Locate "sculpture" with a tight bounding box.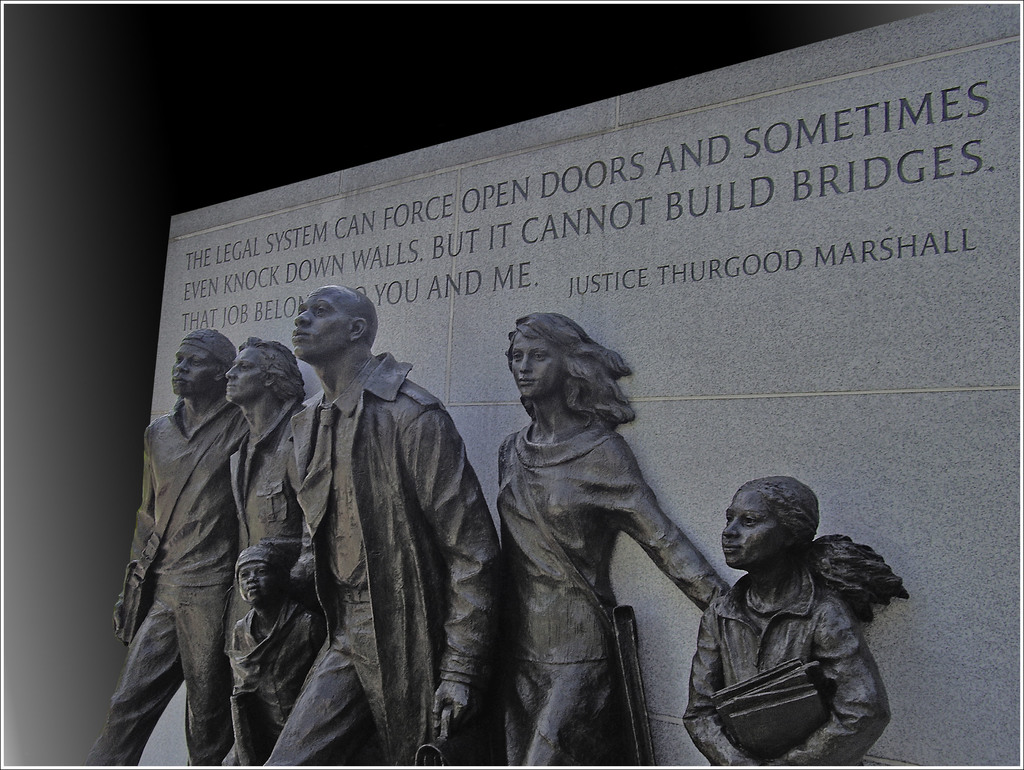
pyautogui.locateOnScreen(217, 551, 353, 769).
